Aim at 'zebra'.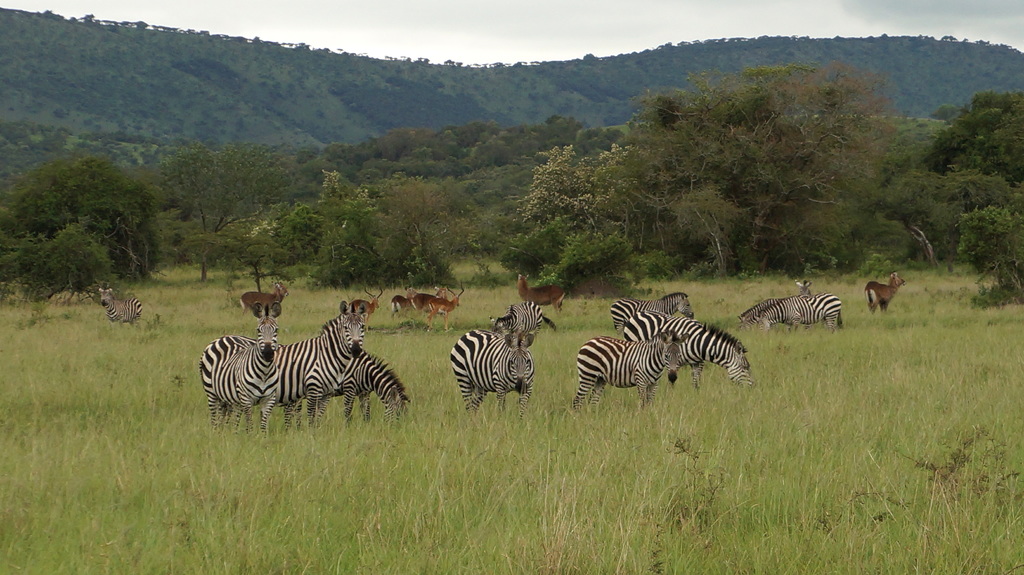
Aimed at [568,329,690,413].
